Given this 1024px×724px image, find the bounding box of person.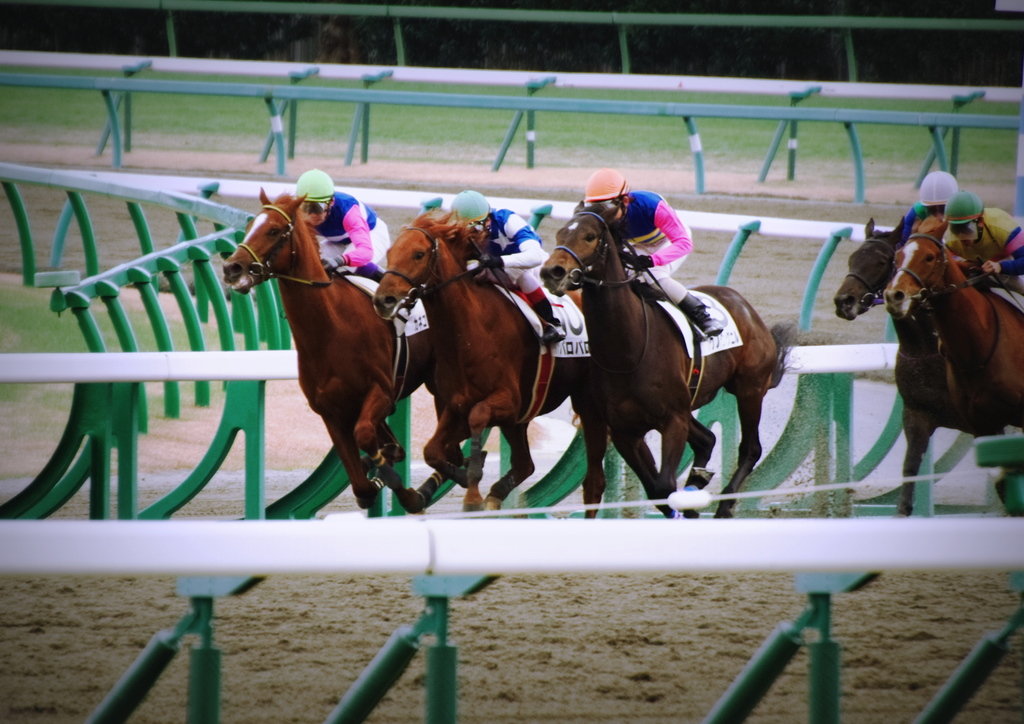
(x1=291, y1=166, x2=390, y2=275).
